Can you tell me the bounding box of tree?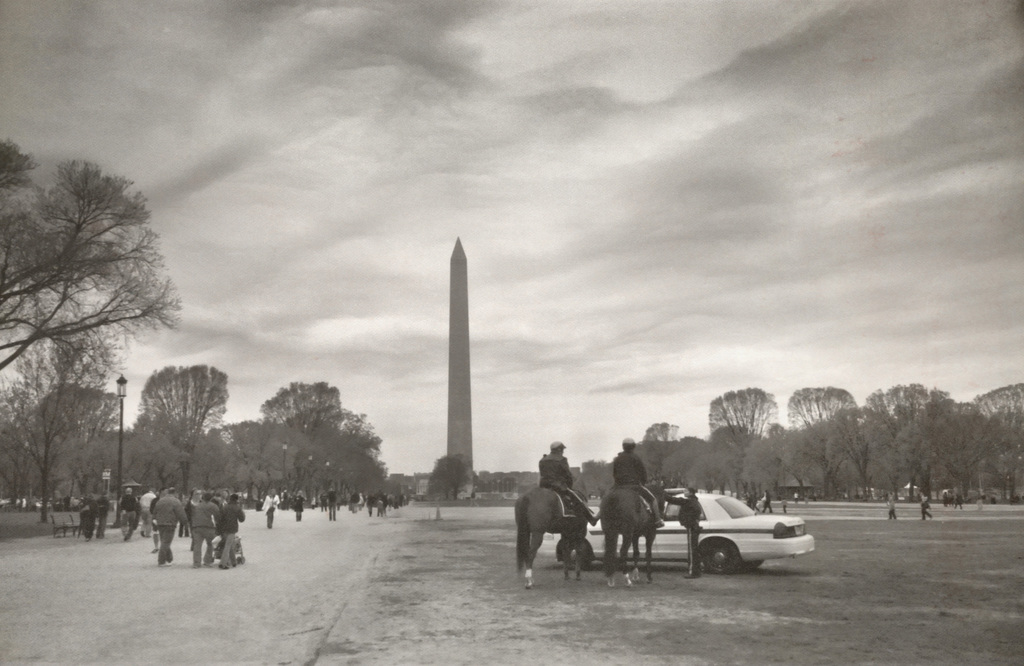
region(1, 322, 130, 517).
